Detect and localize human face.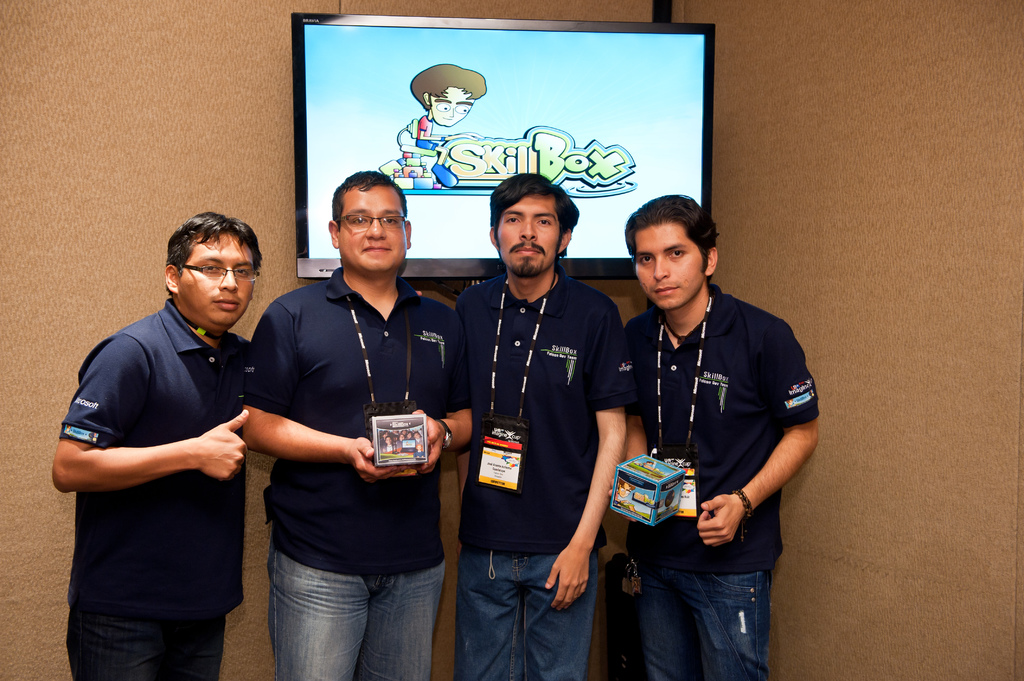
Localized at 631/220/706/309.
